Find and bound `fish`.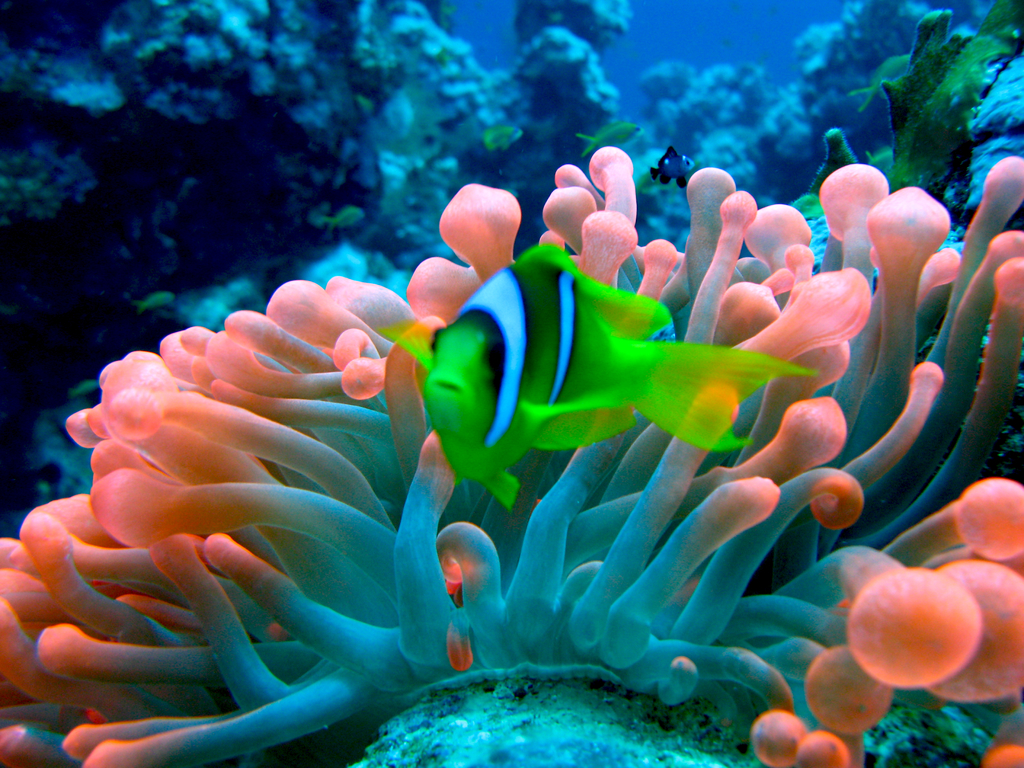
Bound: x1=137, y1=295, x2=175, y2=315.
